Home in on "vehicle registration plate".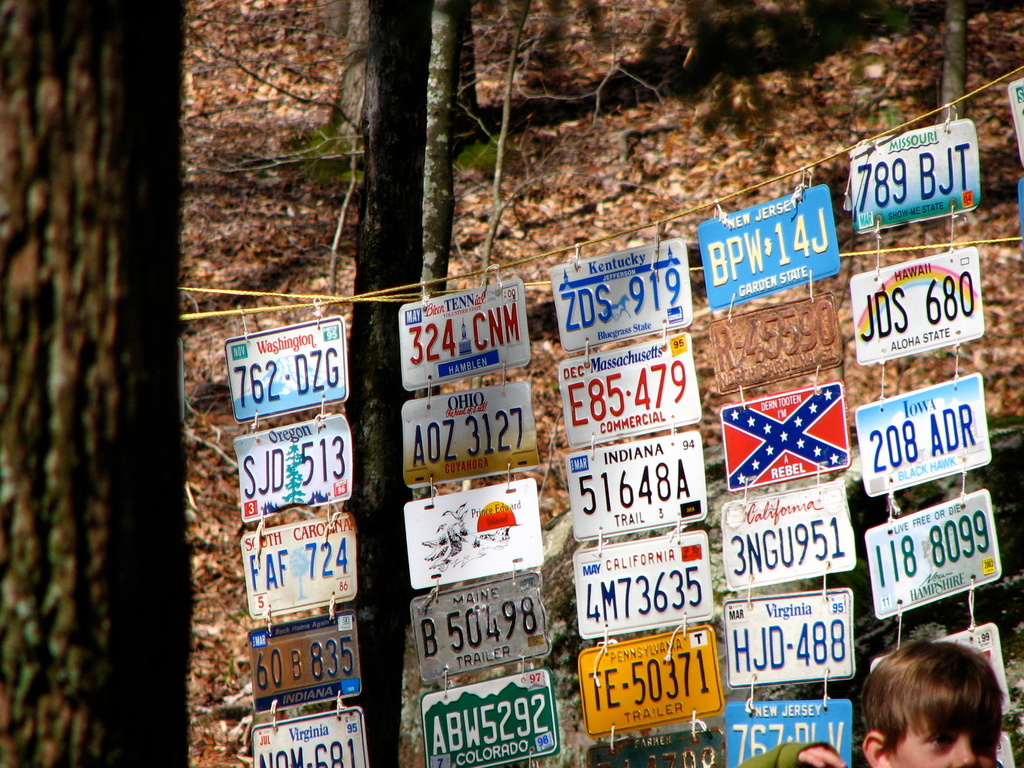
Homed in at (x1=724, y1=585, x2=852, y2=687).
